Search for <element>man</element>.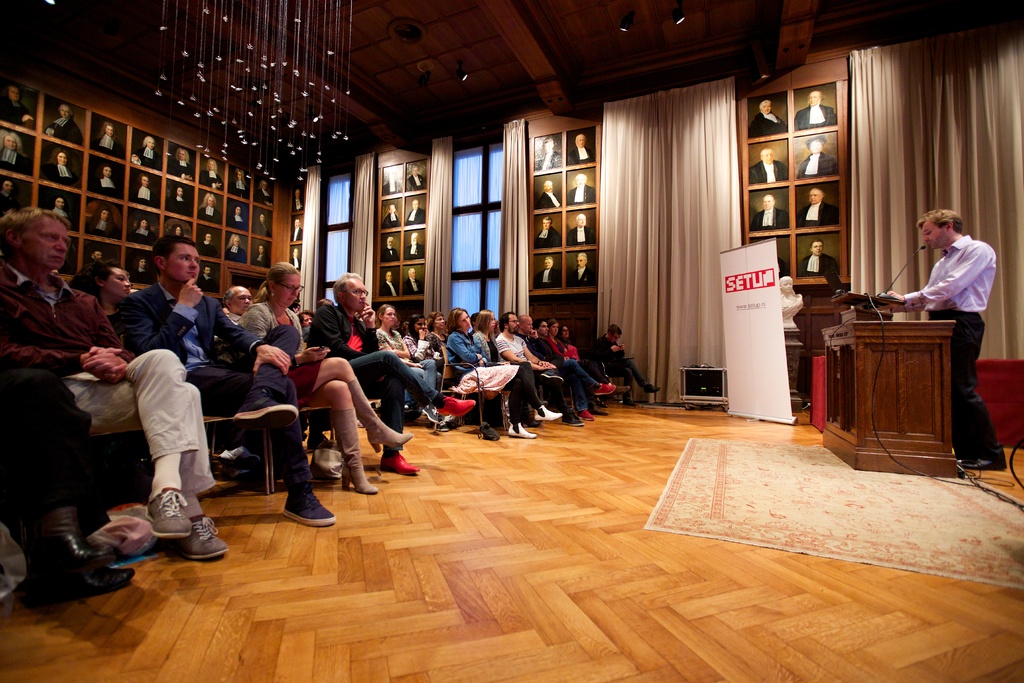
Found at 224 202 248 225.
